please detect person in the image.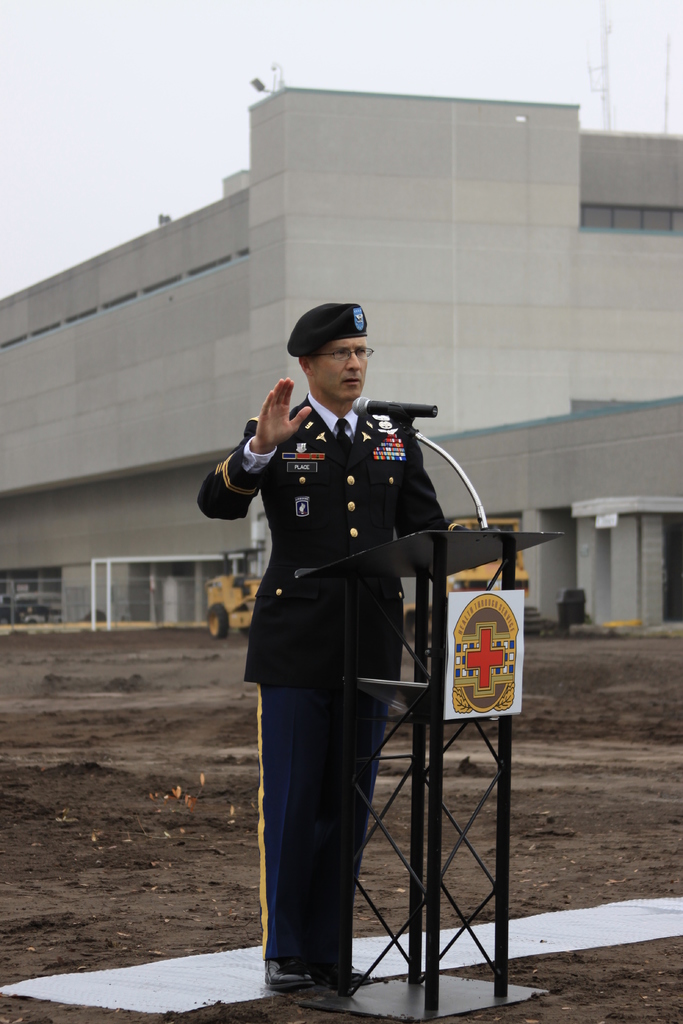
crop(194, 304, 464, 995).
